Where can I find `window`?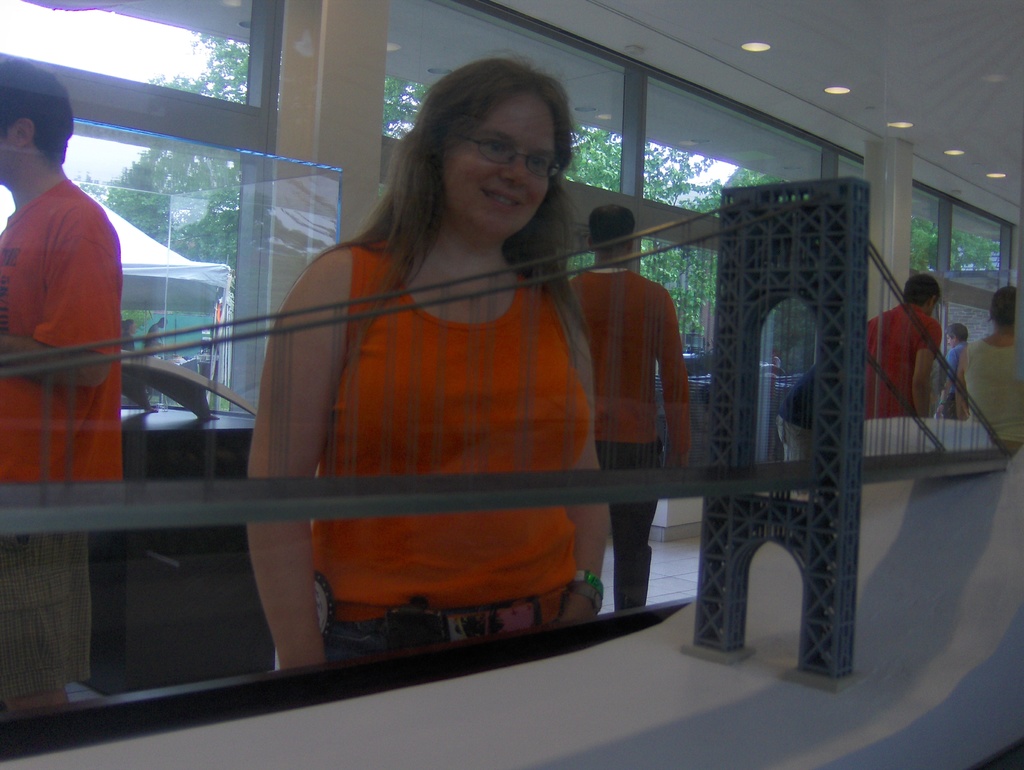
You can find it at (left=836, top=146, right=949, bottom=272).
